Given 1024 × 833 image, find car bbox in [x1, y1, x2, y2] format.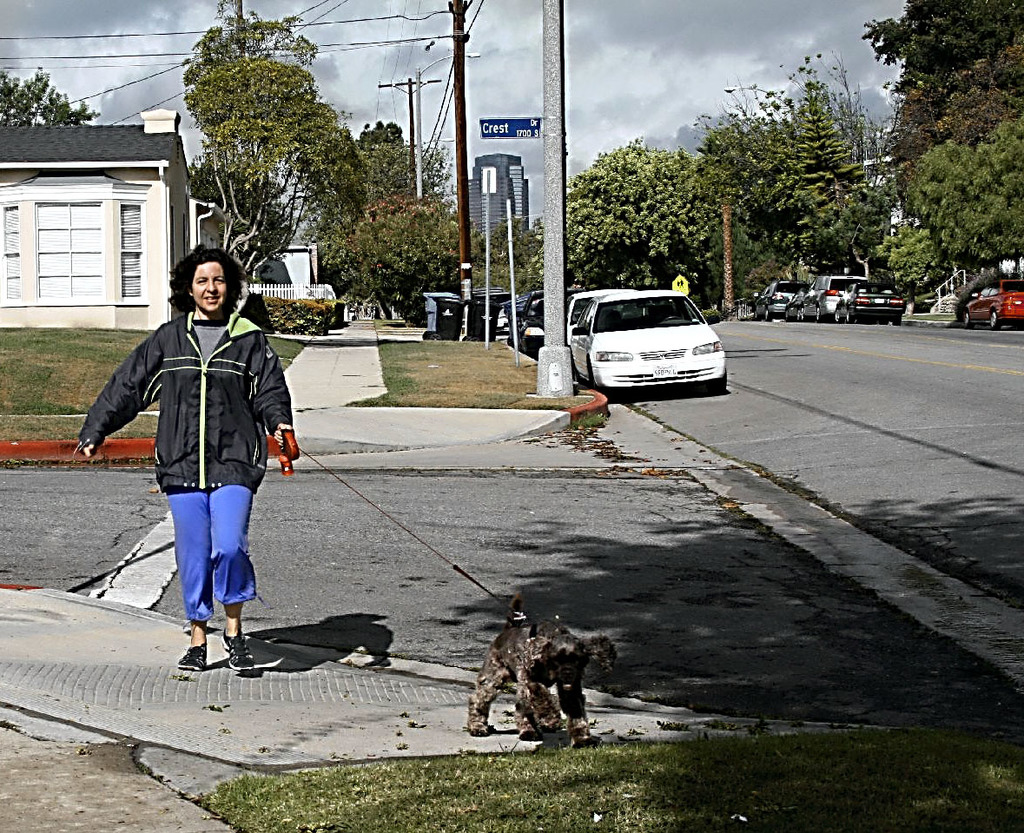
[803, 271, 873, 314].
